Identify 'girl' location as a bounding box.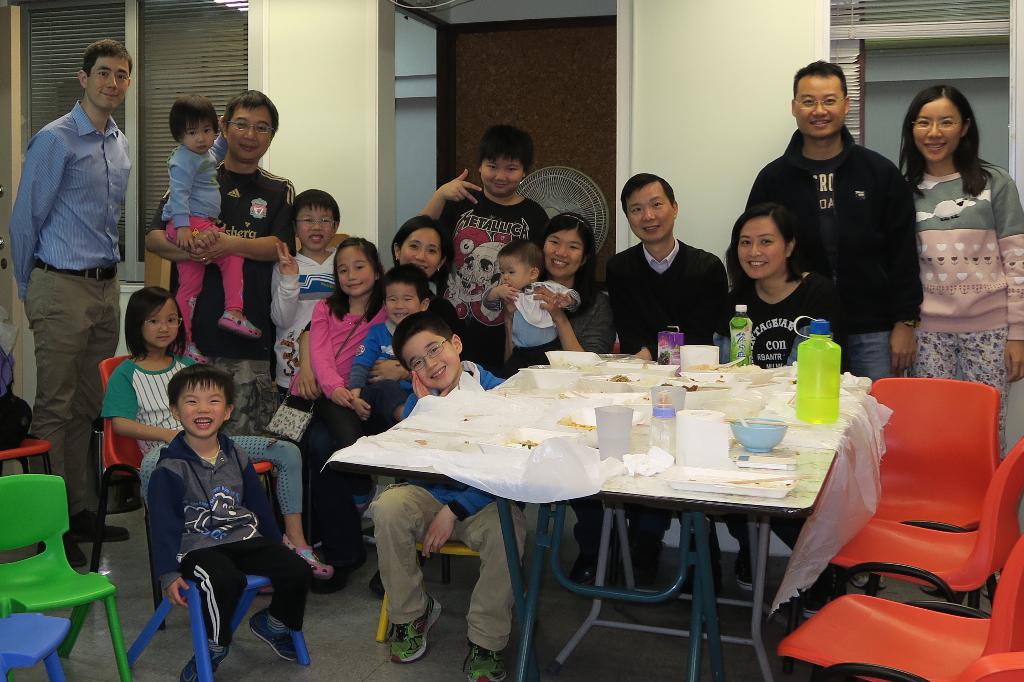
box(160, 93, 261, 367).
